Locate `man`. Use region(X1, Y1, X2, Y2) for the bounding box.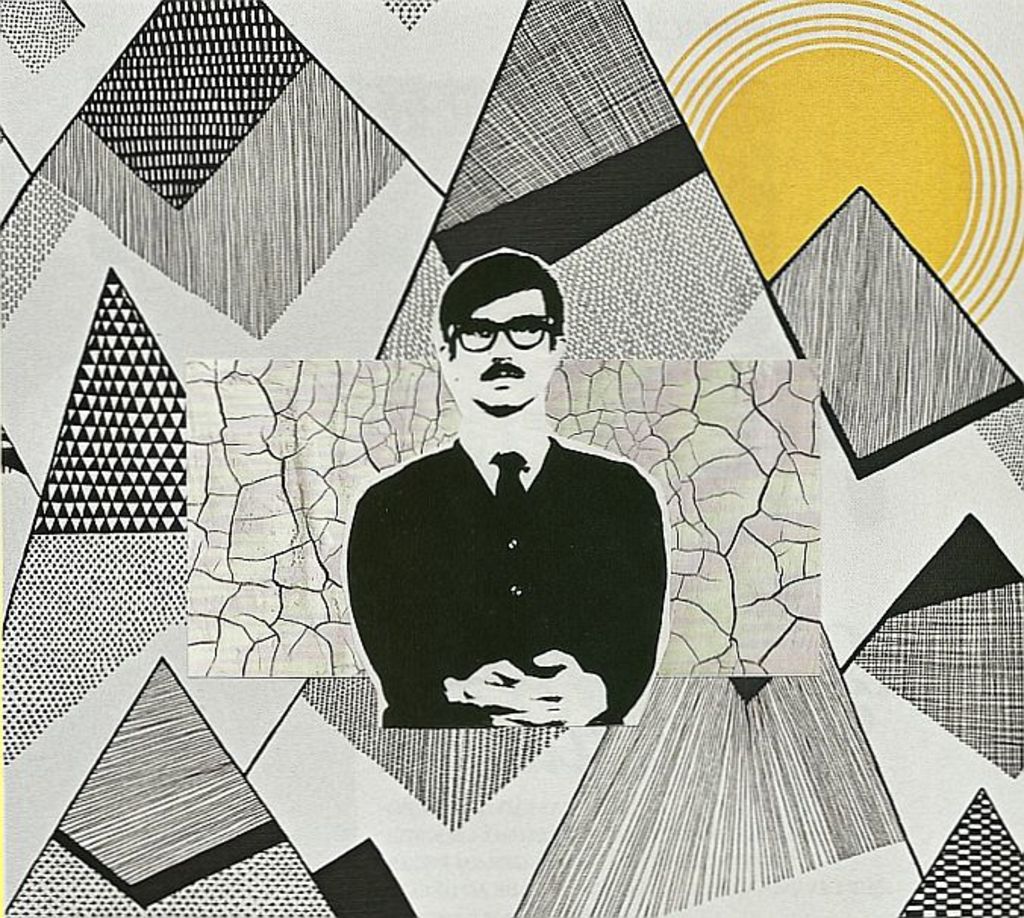
region(341, 245, 670, 733).
